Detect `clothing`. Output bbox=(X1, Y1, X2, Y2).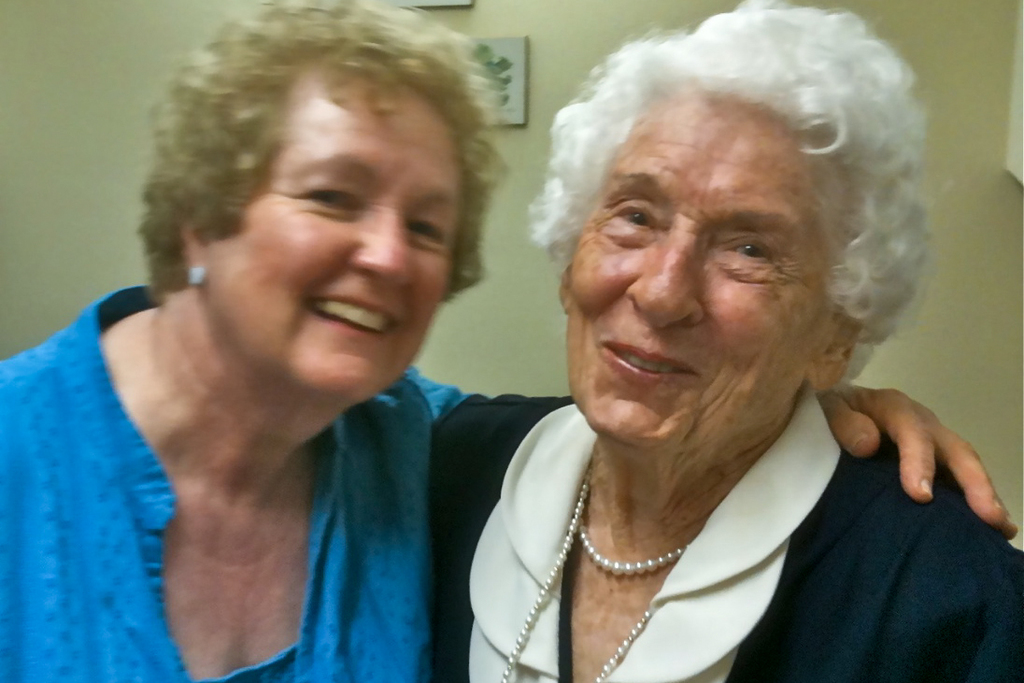
bbox=(10, 111, 574, 682).
